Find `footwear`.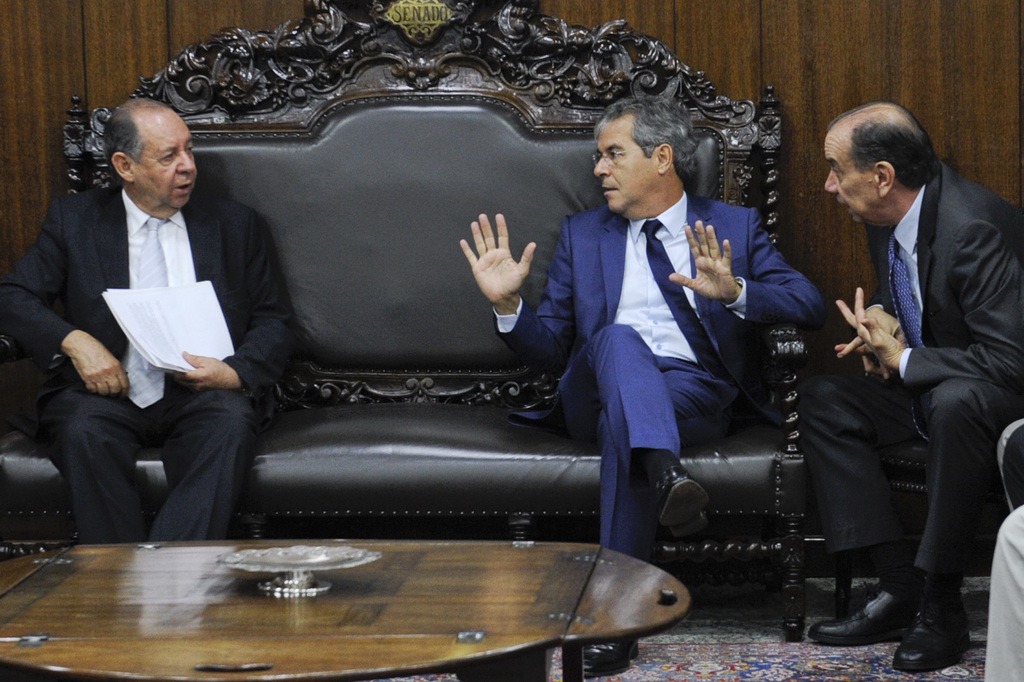
bbox(809, 585, 918, 645).
